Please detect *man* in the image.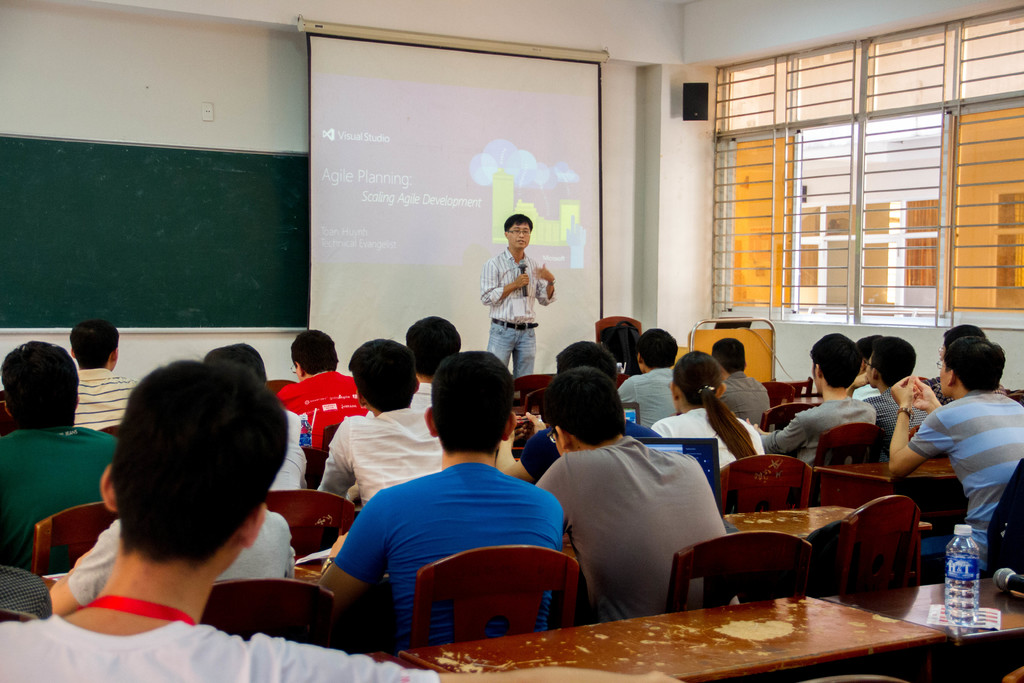
Rect(280, 325, 369, 452).
